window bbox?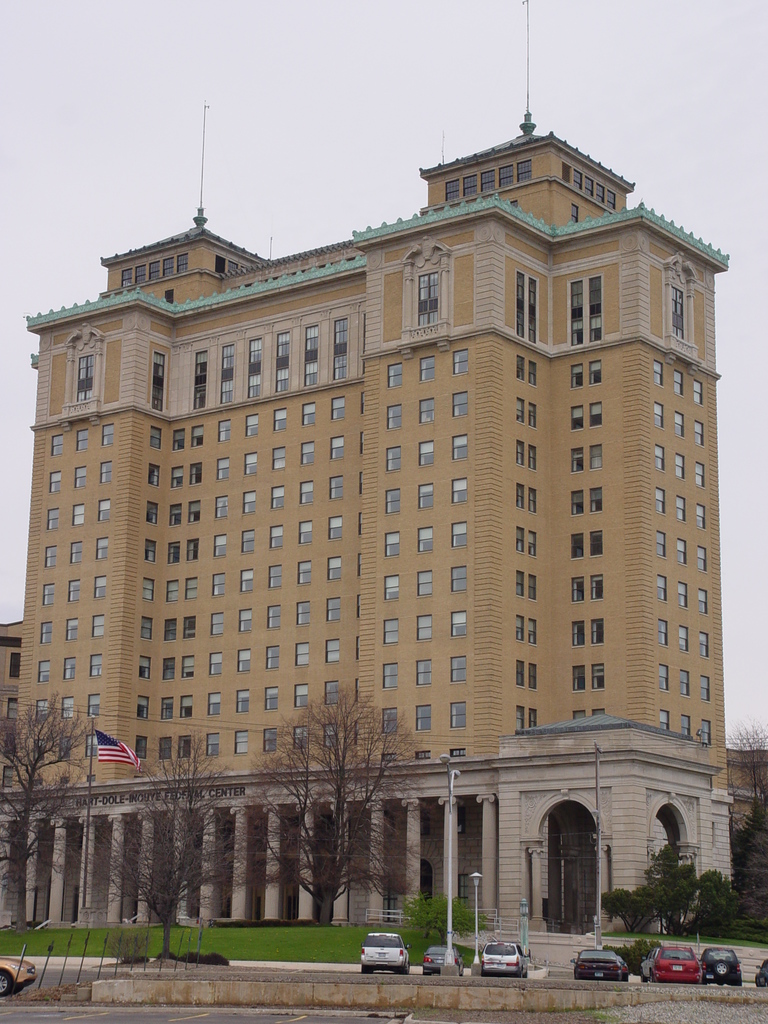
(140,655,154,680)
